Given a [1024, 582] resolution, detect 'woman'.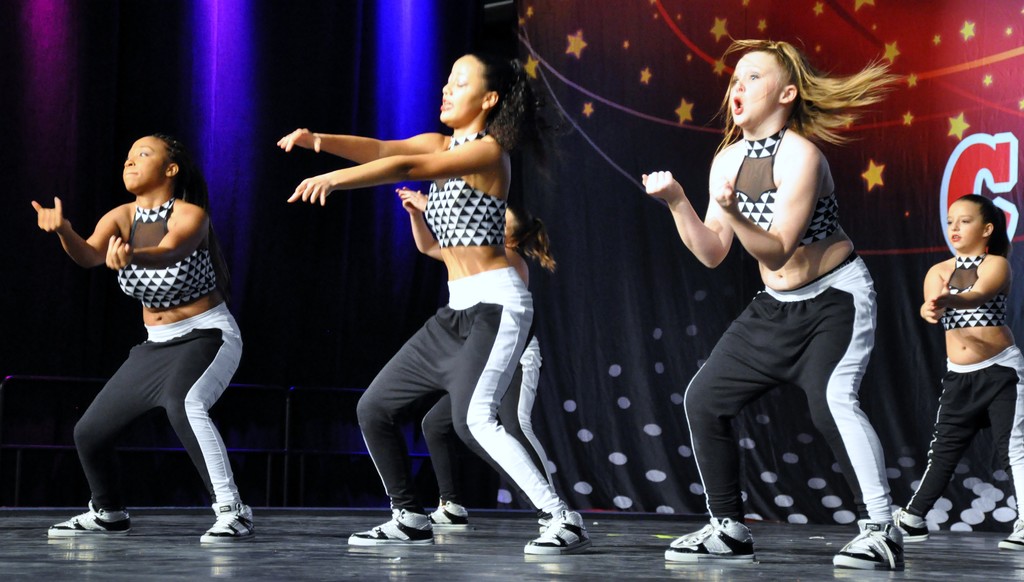
[left=600, top=61, right=907, bottom=559].
